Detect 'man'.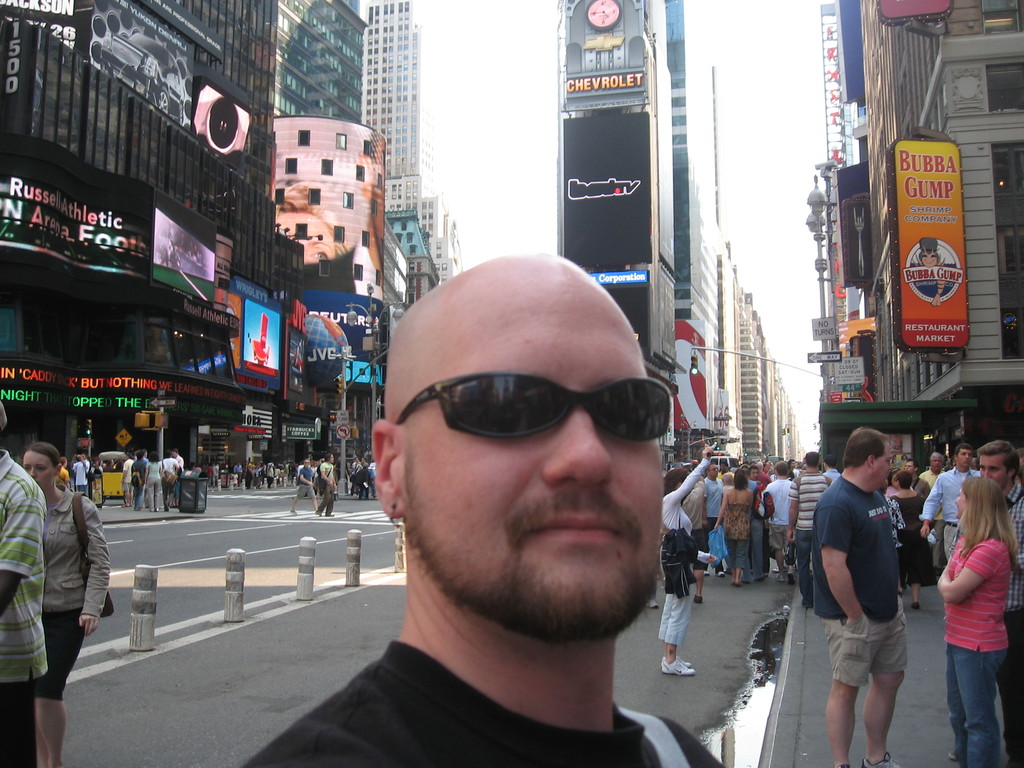
Detected at [974,444,1023,767].
